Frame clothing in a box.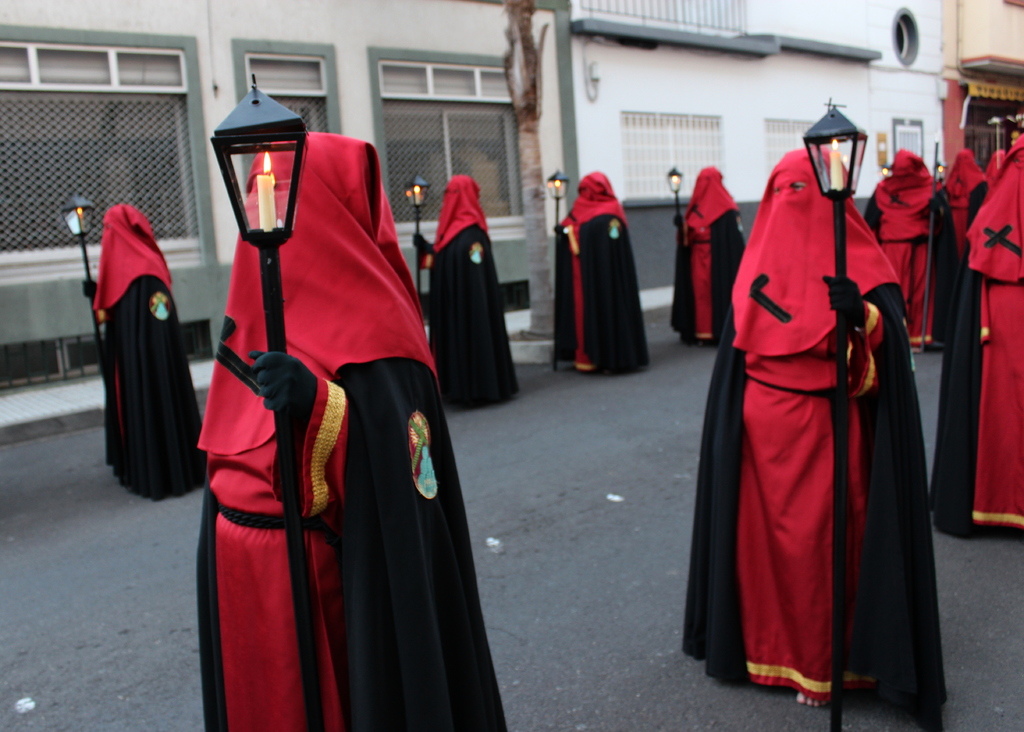
(706,147,938,716).
